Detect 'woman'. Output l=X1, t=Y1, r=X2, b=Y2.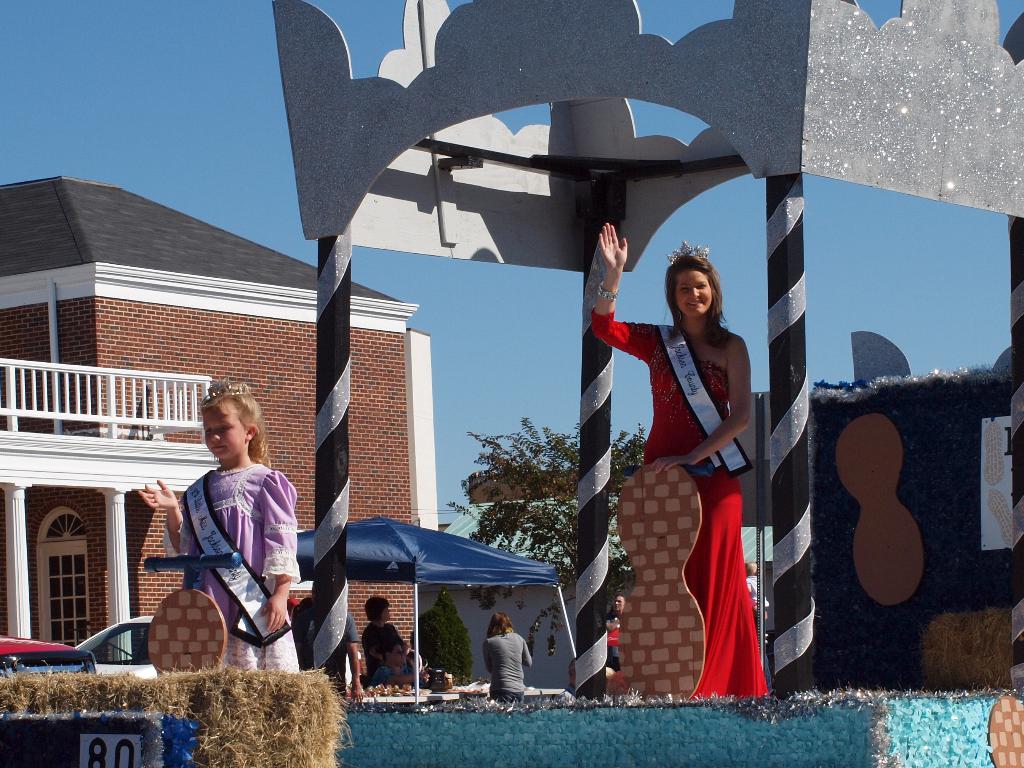
l=378, t=641, r=435, b=684.
